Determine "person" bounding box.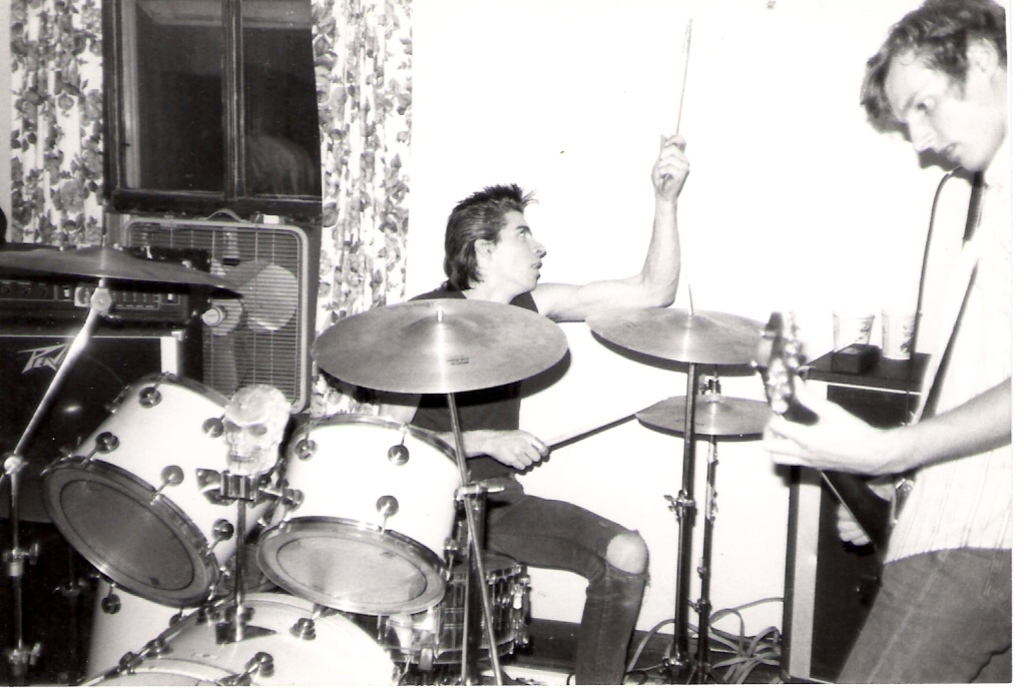
Determined: [left=763, top=0, right=1014, bottom=690].
